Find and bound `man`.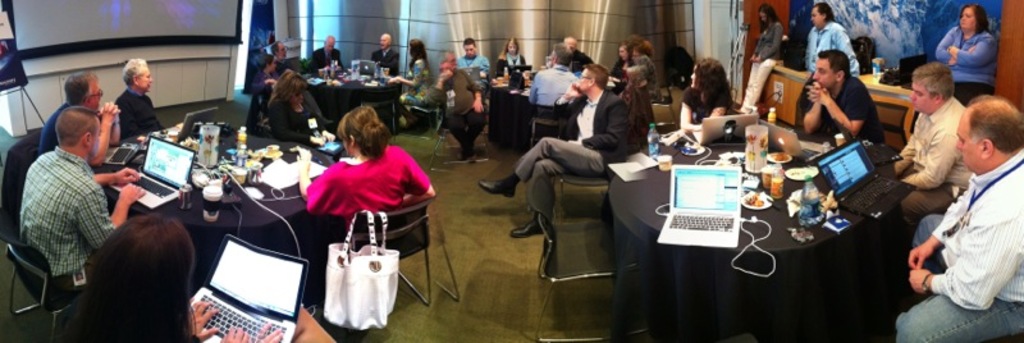
Bound: 564,35,599,69.
